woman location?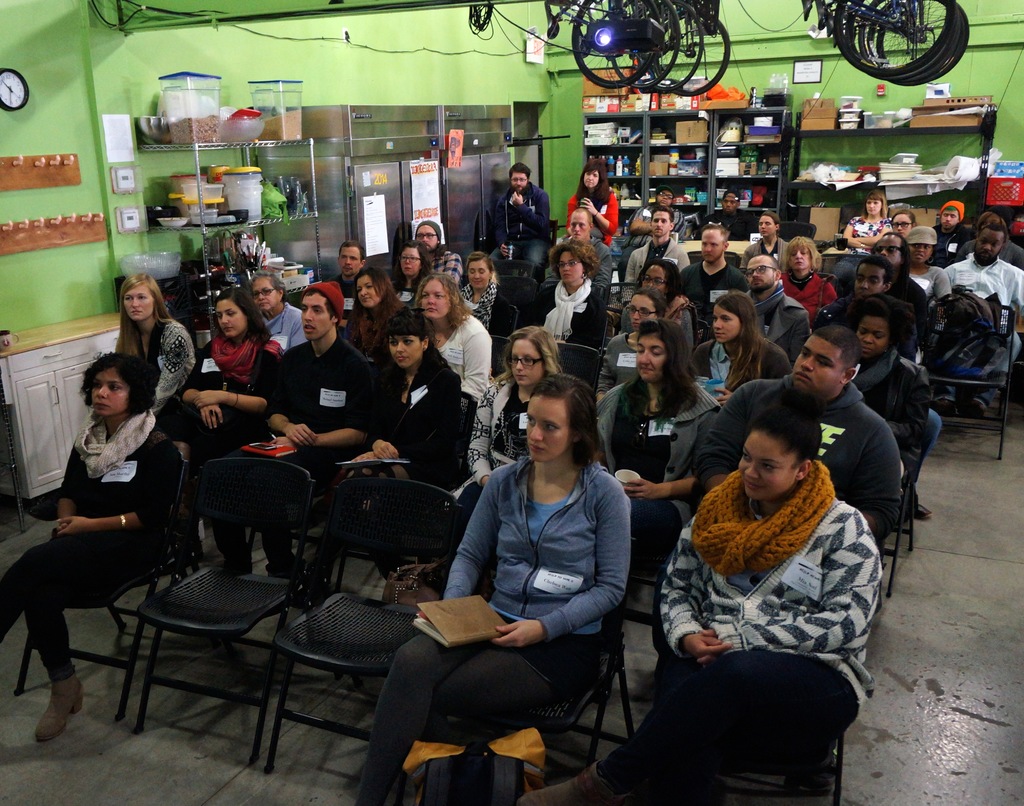
{"x1": 594, "y1": 319, "x2": 727, "y2": 551}
